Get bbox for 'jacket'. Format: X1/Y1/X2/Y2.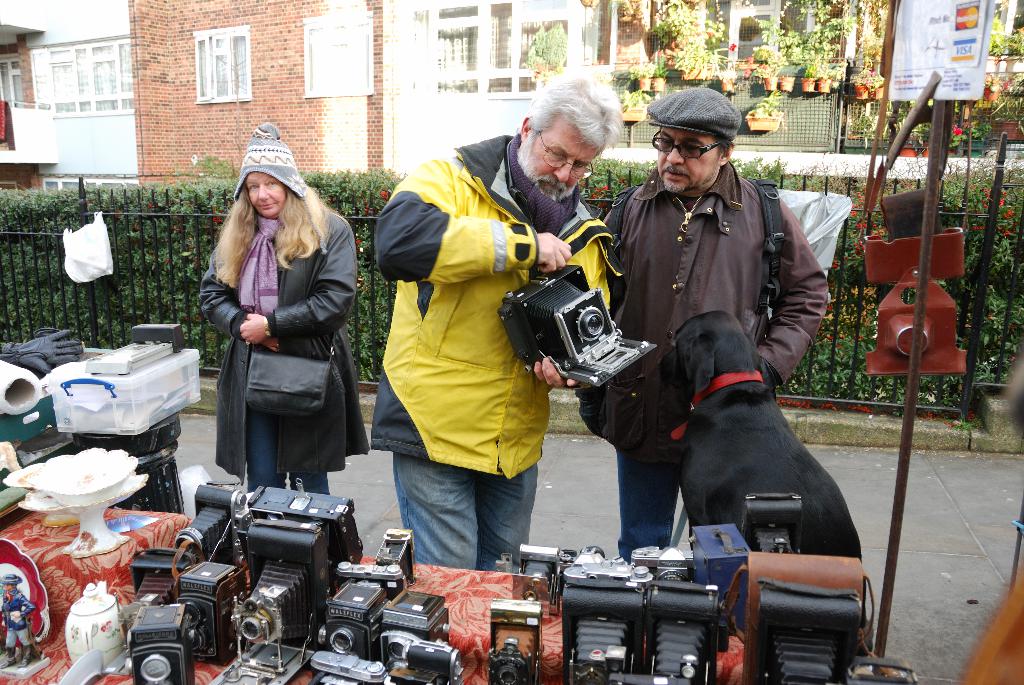
196/207/365/477.
